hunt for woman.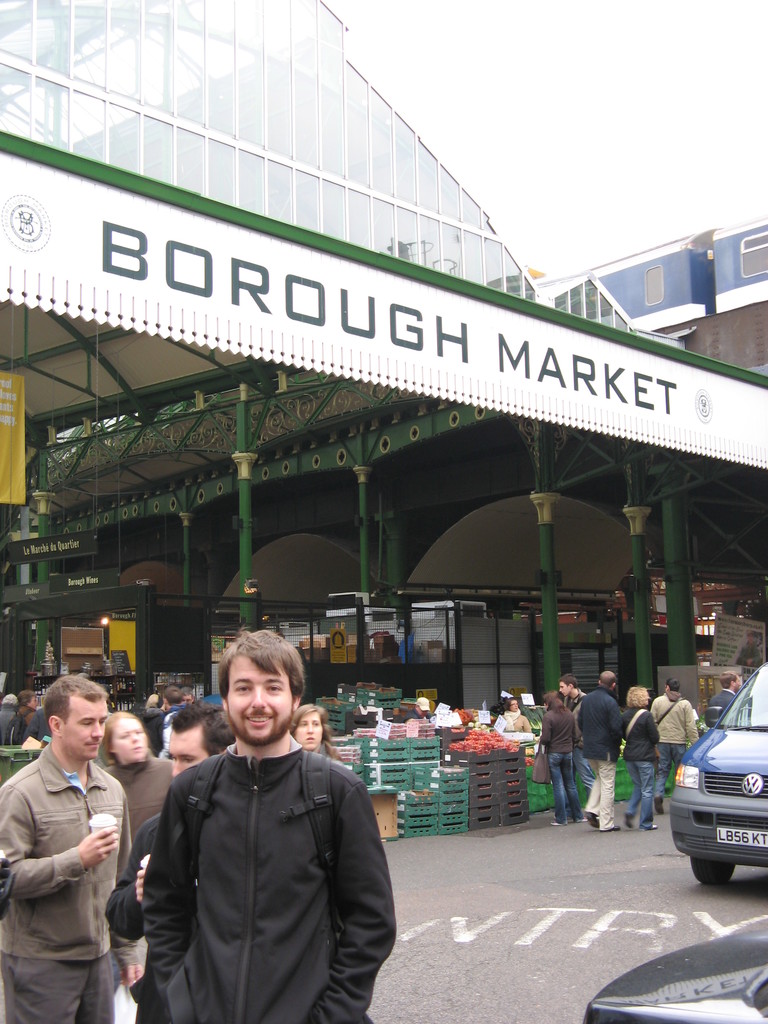
Hunted down at 536 691 588 826.
